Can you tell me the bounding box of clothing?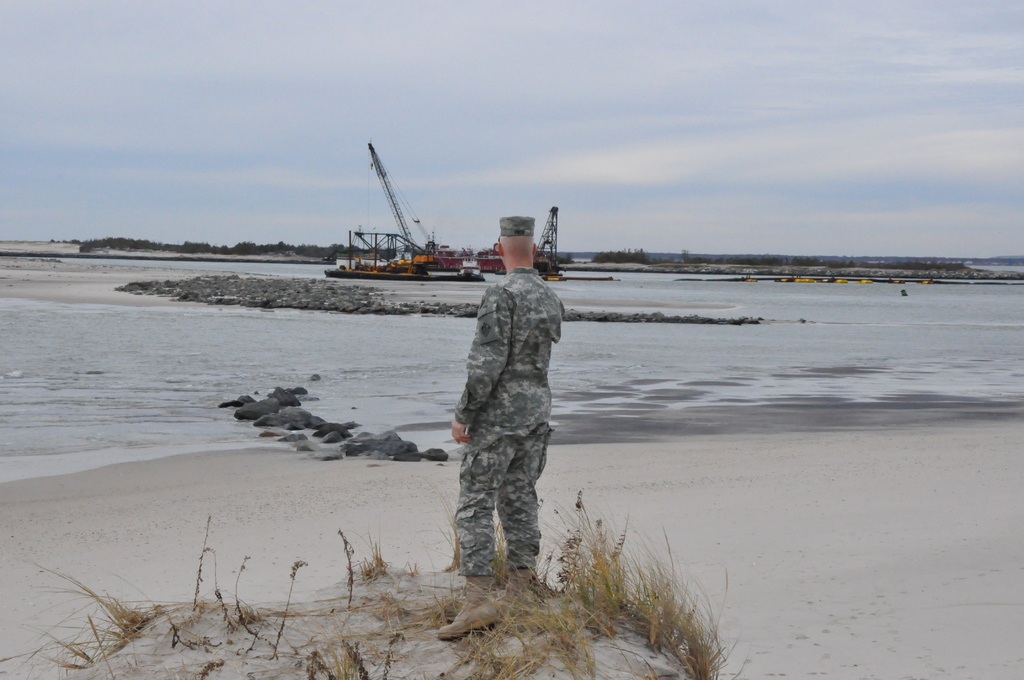
rect(443, 225, 575, 591).
